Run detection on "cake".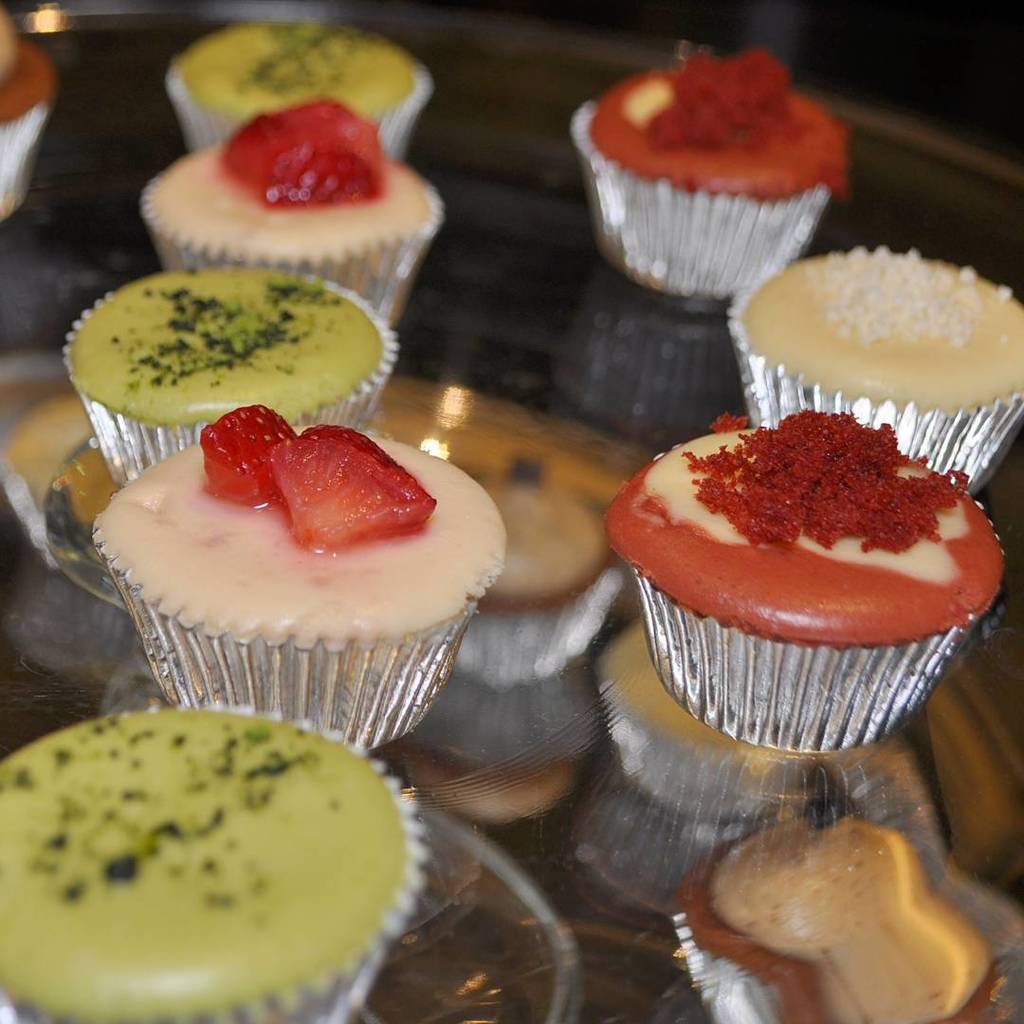
Result: [left=83, top=405, right=515, bottom=744].
